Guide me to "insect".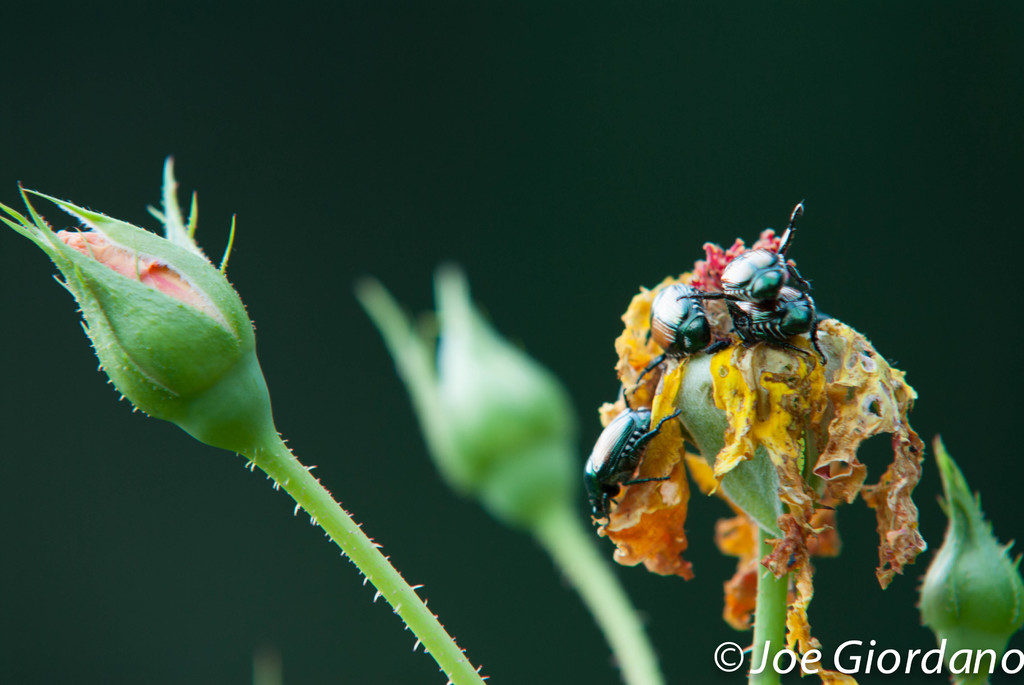
Guidance: (636,276,731,388).
